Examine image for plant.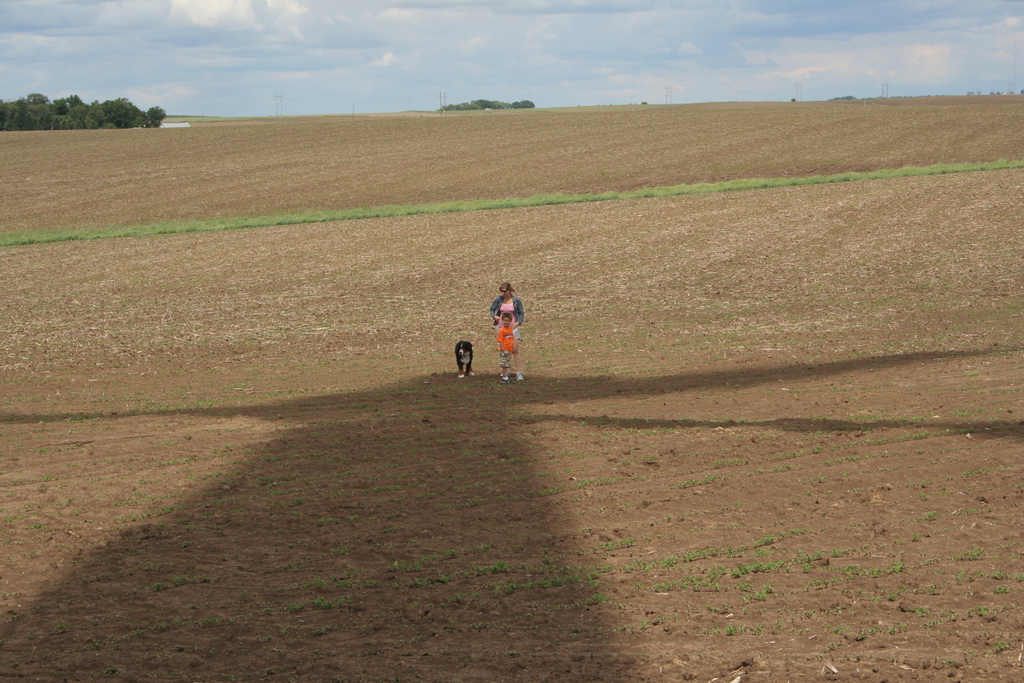
Examination result: rect(200, 574, 210, 582).
